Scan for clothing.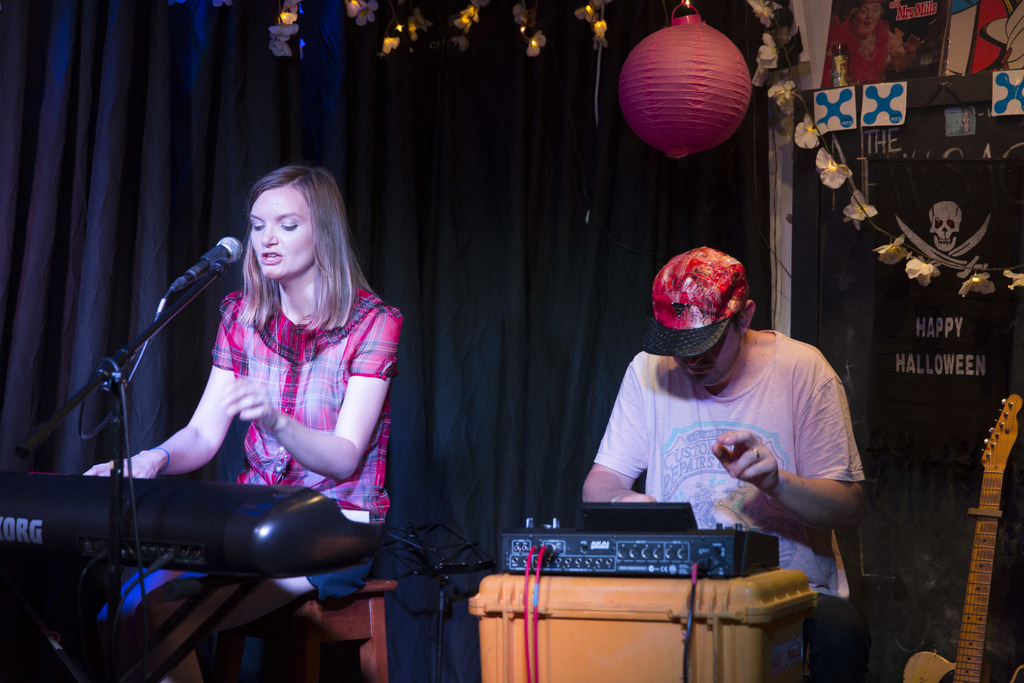
Scan result: (left=593, top=320, right=862, bottom=682).
